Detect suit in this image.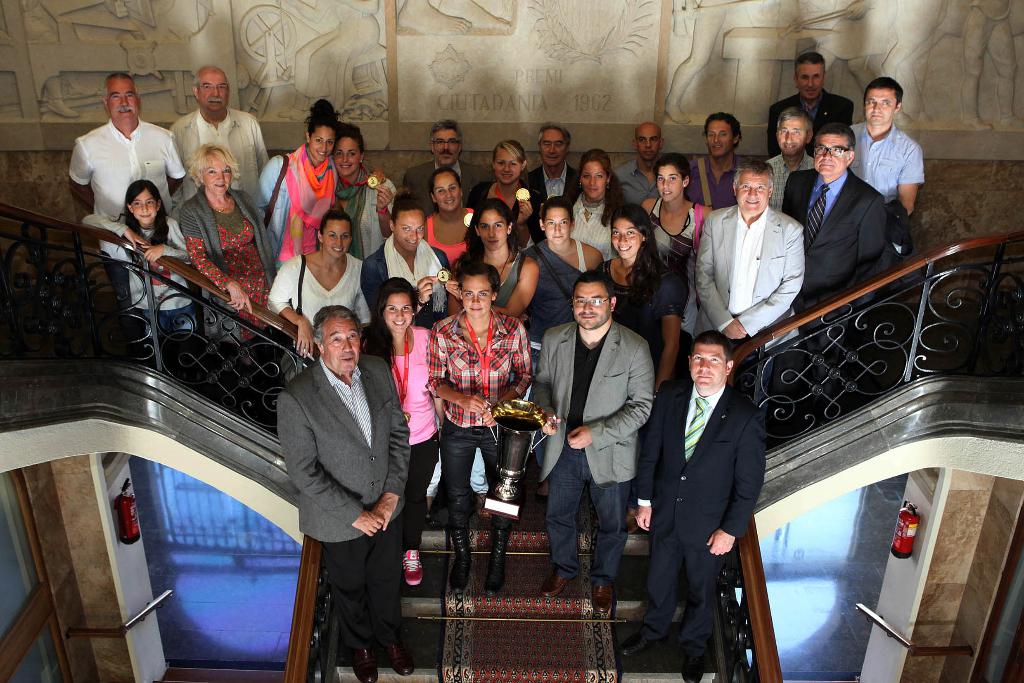
Detection: [531, 163, 579, 217].
